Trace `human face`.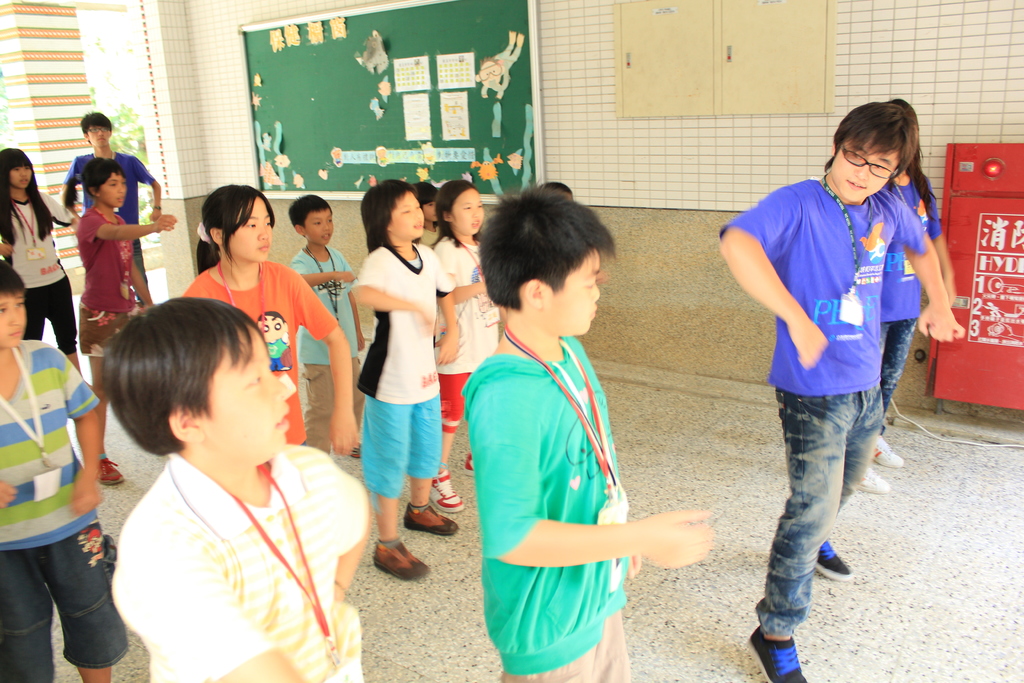
Traced to 102:176:128:202.
